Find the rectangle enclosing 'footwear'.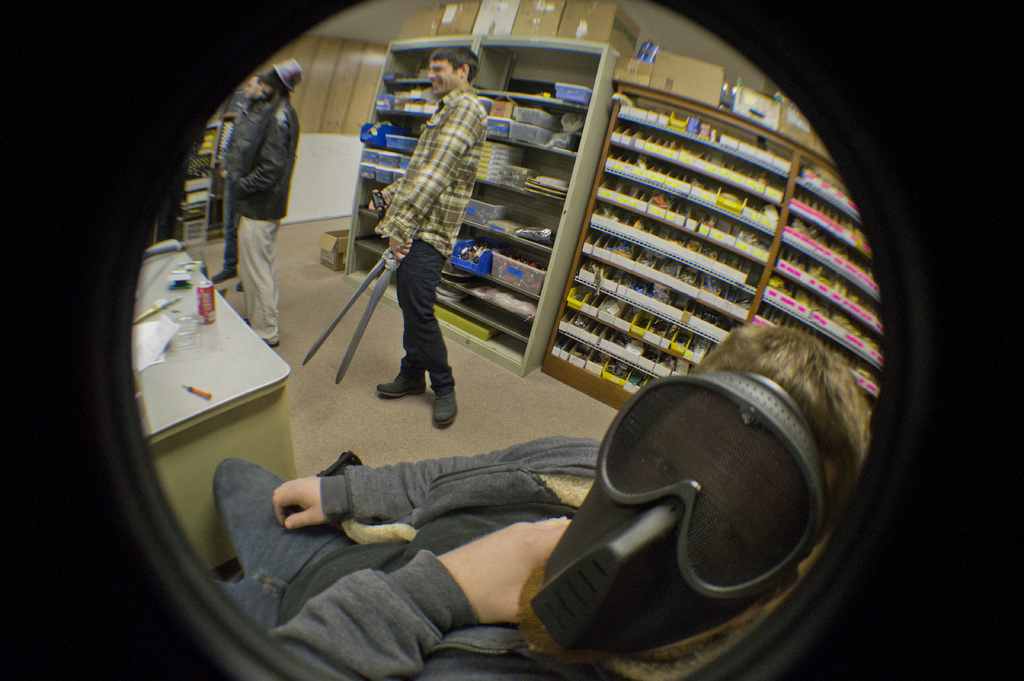
select_region(372, 356, 466, 421).
